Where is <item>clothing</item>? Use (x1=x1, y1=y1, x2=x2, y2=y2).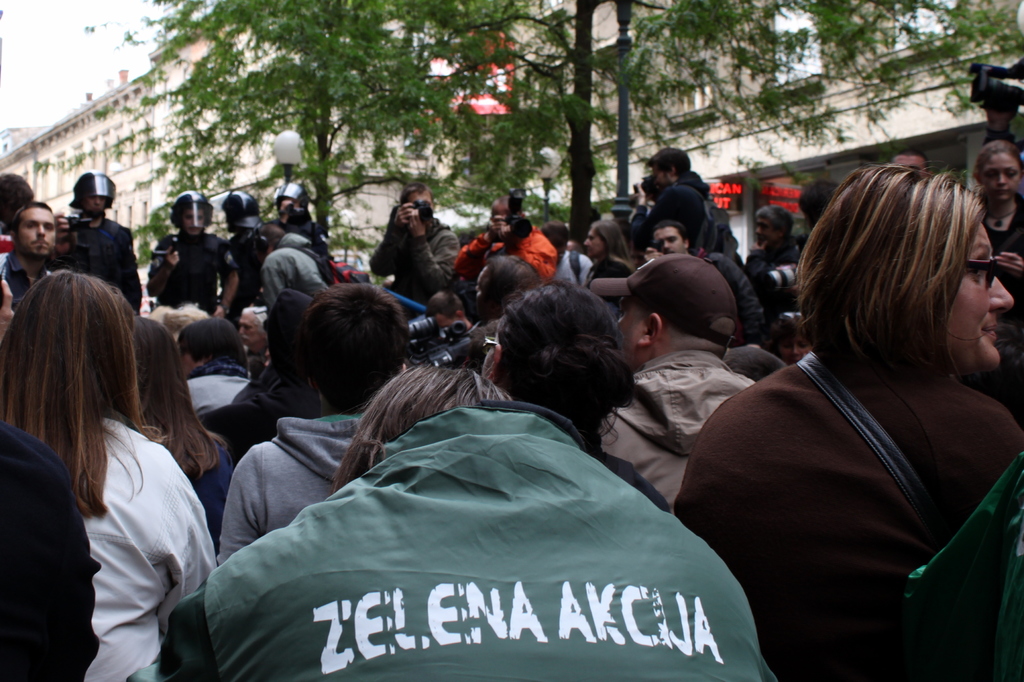
(x1=589, y1=344, x2=757, y2=510).
